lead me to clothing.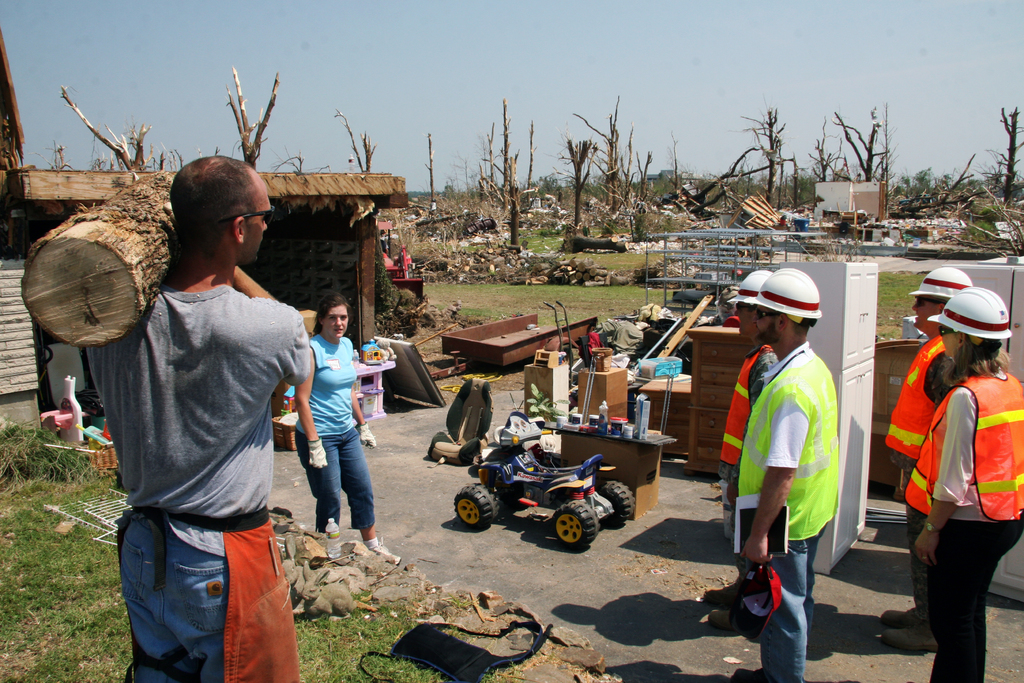
Lead to bbox=[721, 340, 775, 543].
